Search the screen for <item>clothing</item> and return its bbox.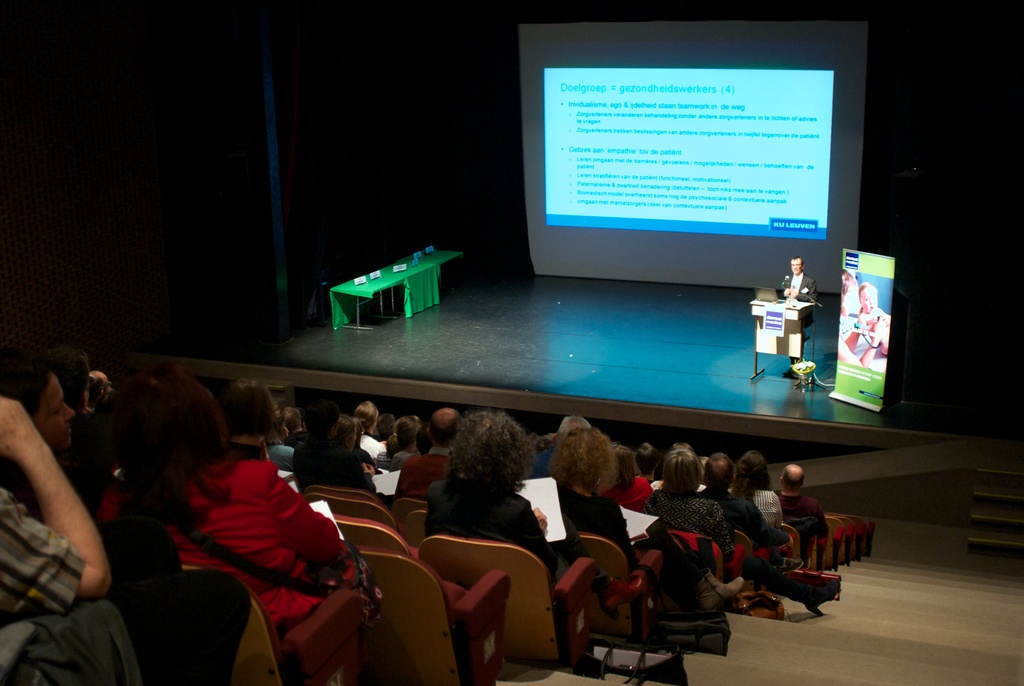
Found: <bbox>0, 480, 142, 685</bbox>.
